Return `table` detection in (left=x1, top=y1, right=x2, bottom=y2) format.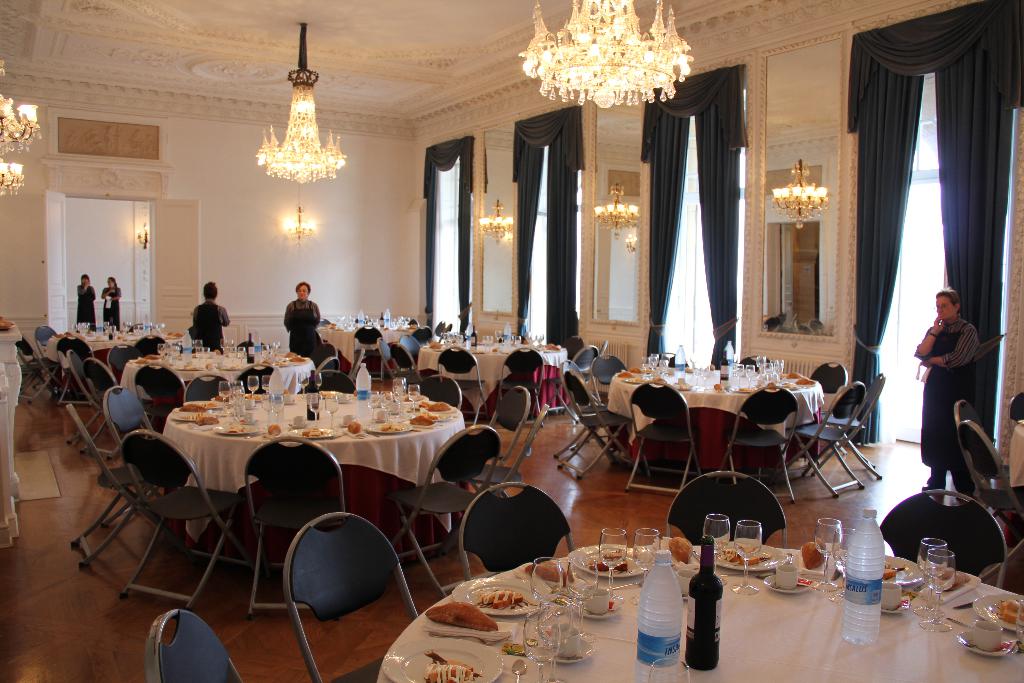
(left=124, top=355, right=311, bottom=394).
